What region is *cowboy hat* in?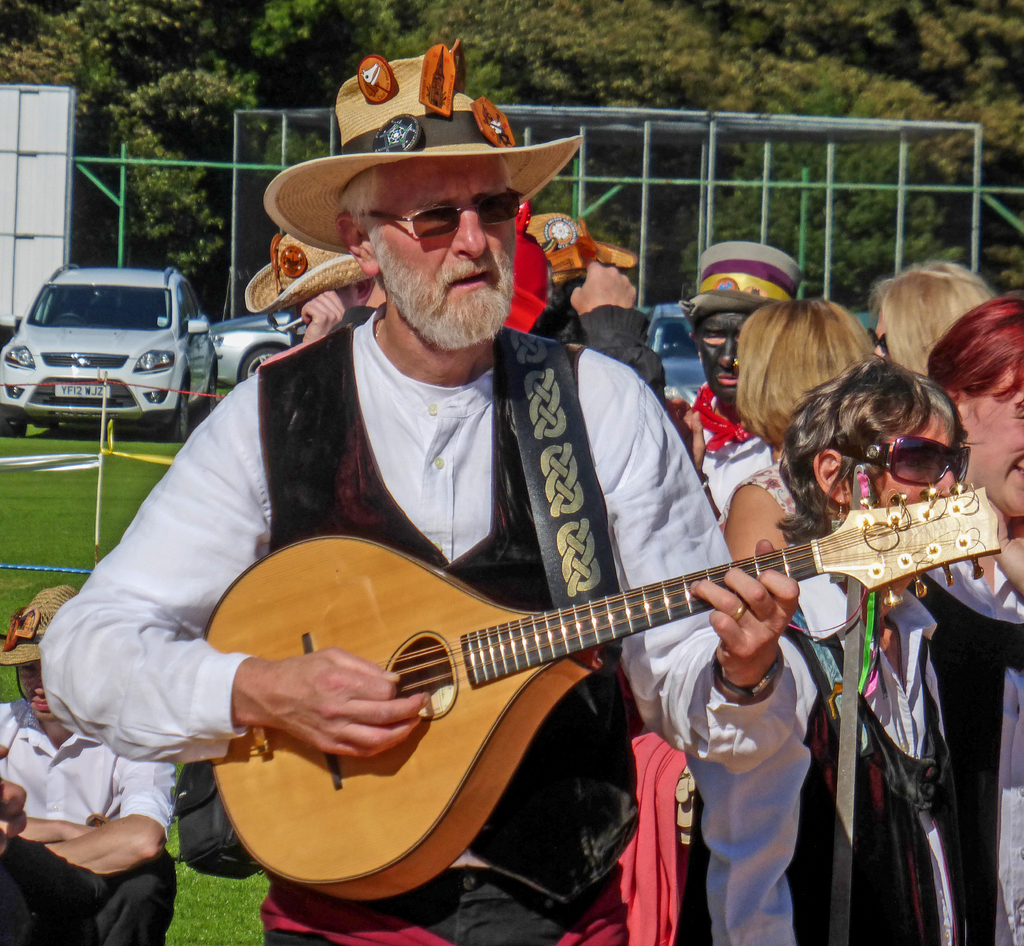
(260,37,587,261).
